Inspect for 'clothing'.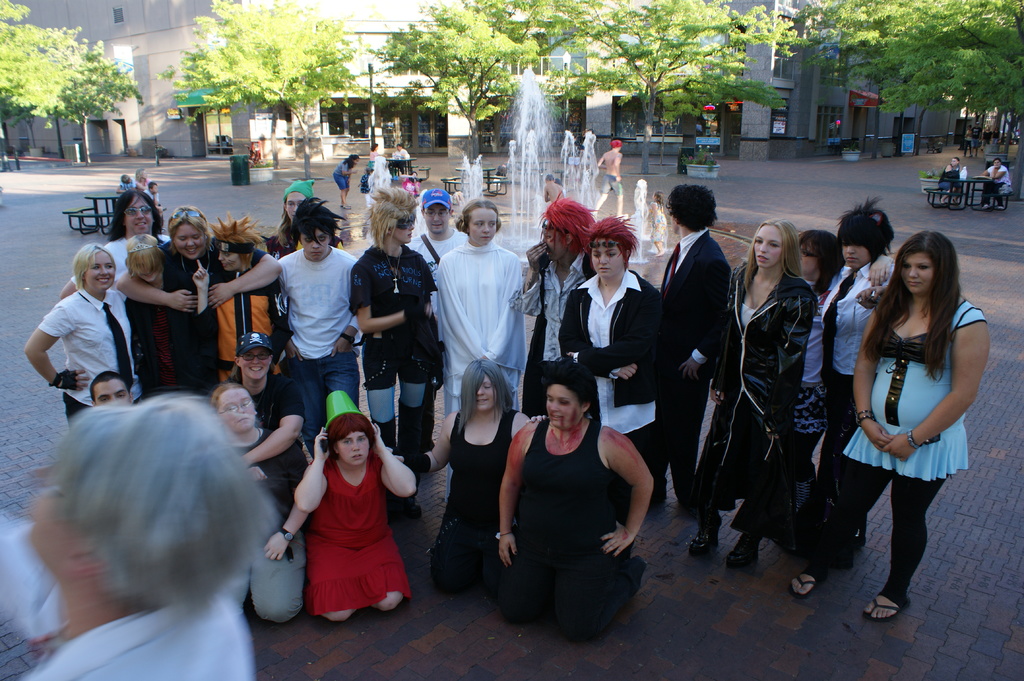
Inspection: (992,134,1002,144).
